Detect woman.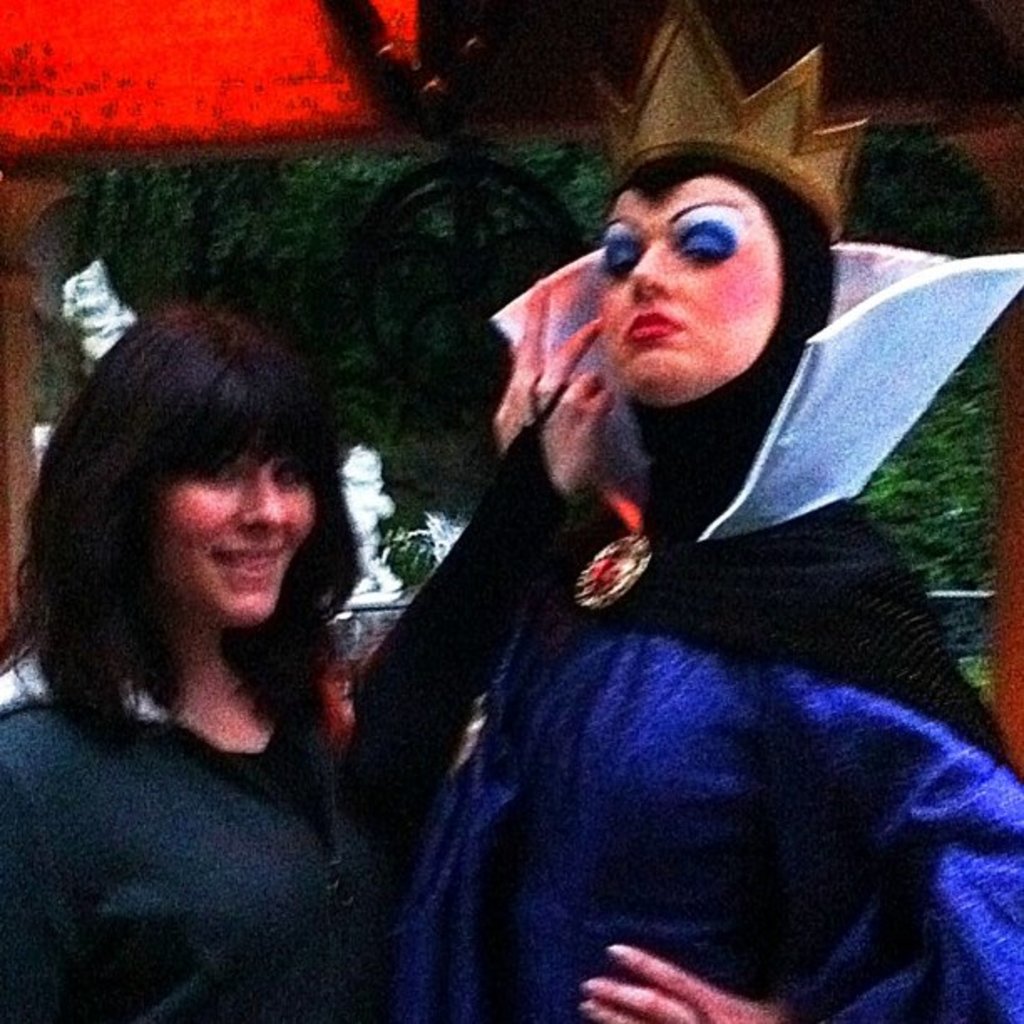
Detected at [x1=10, y1=328, x2=484, y2=980].
